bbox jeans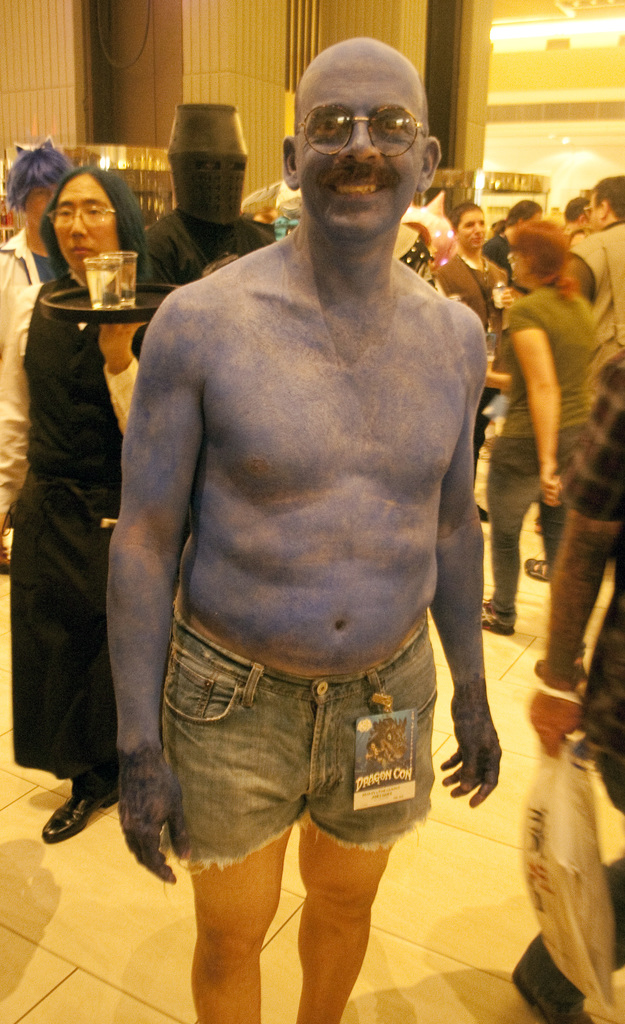
locate(126, 637, 467, 883)
